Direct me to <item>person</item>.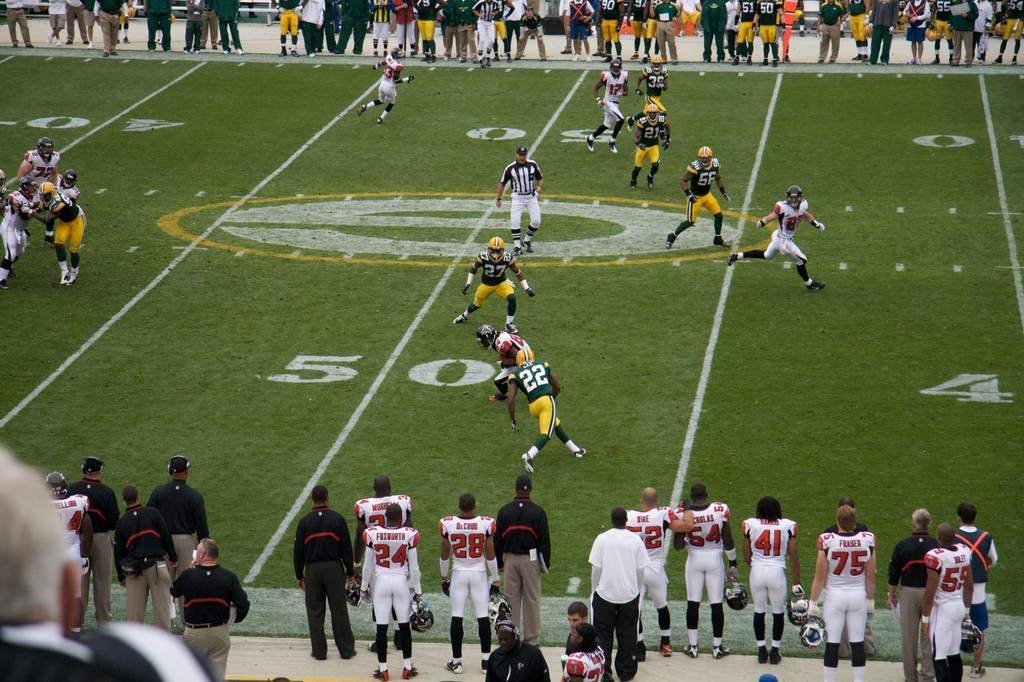
Direction: <bbox>0, 451, 203, 681</bbox>.
